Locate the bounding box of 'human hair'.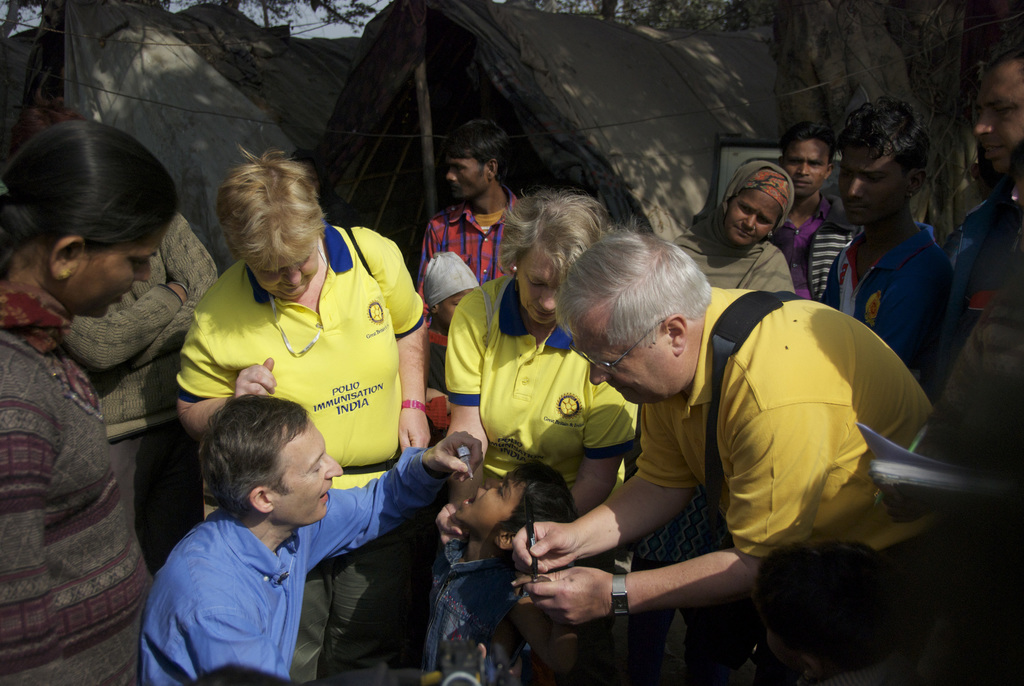
Bounding box: l=776, t=208, r=783, b=227.
